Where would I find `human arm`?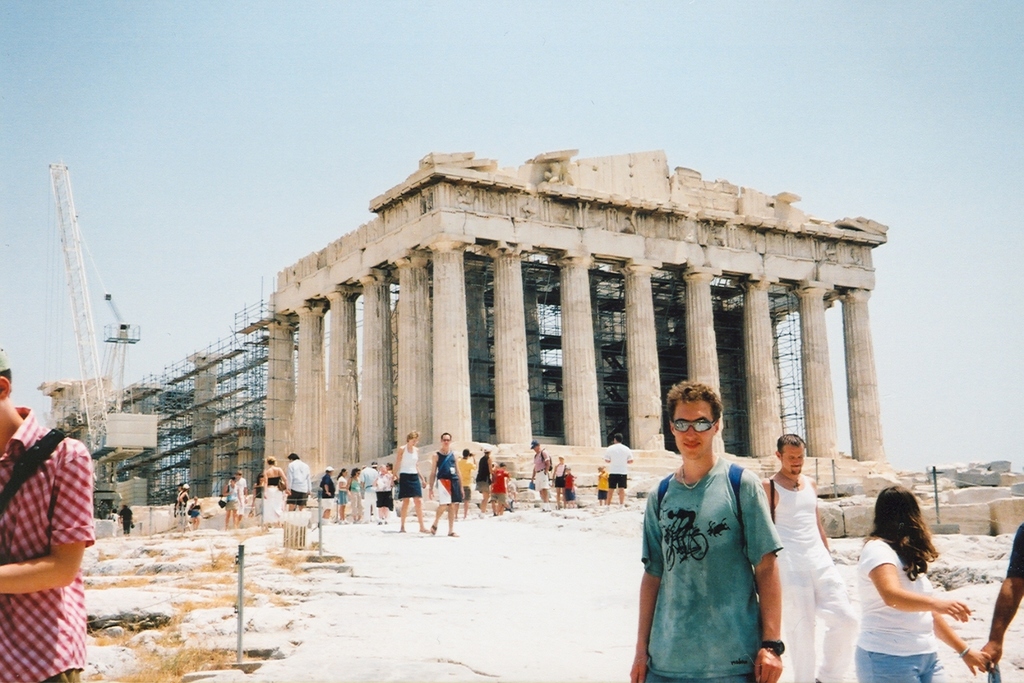
At (625, 448, 633, 466).
